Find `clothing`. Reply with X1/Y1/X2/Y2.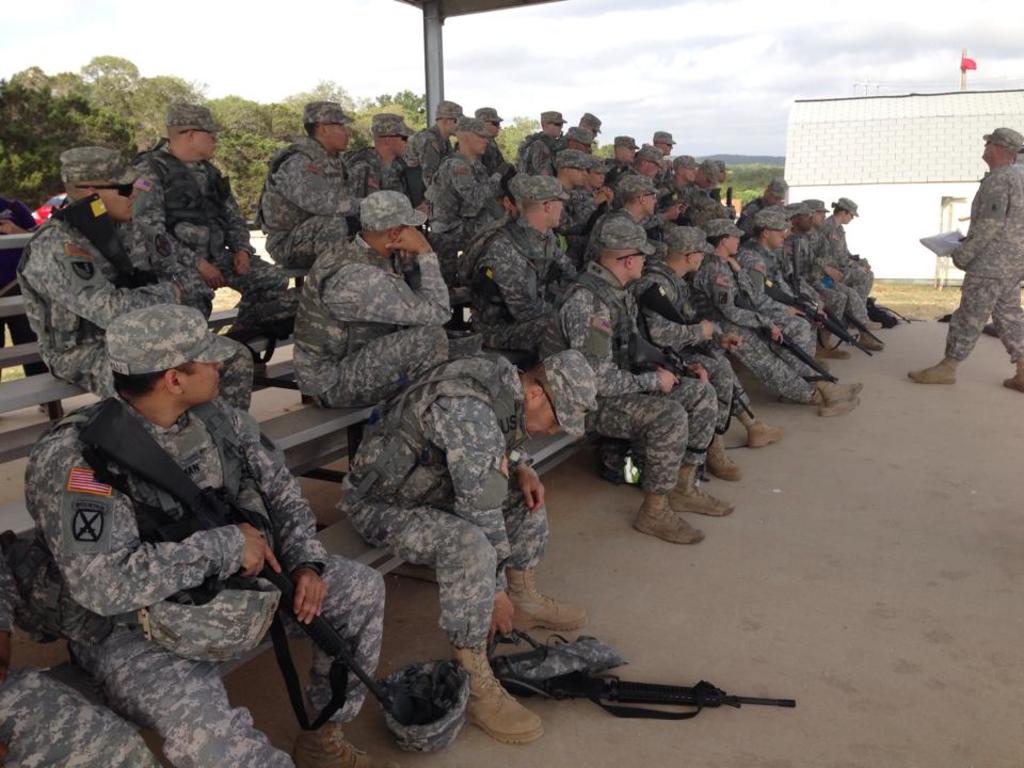
130/151/273/324.
